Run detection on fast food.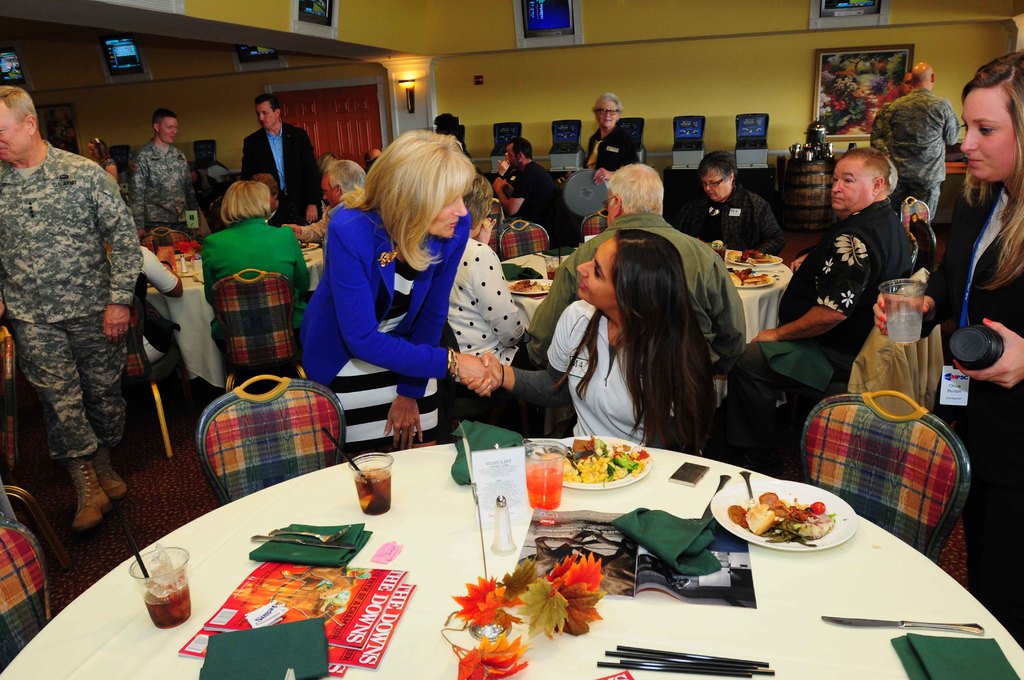
Result: {"x1": 564, "y1": 449, "x2": 657, "y2": 501}.
